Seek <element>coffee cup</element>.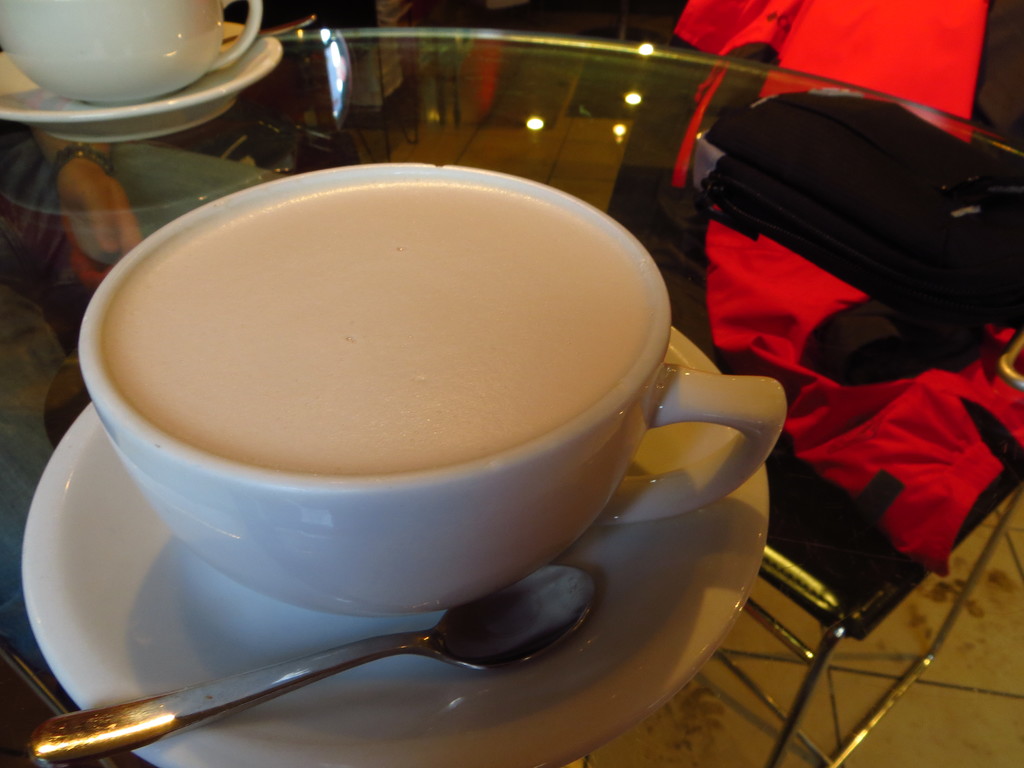
rect(74, 163, 789, 617).
